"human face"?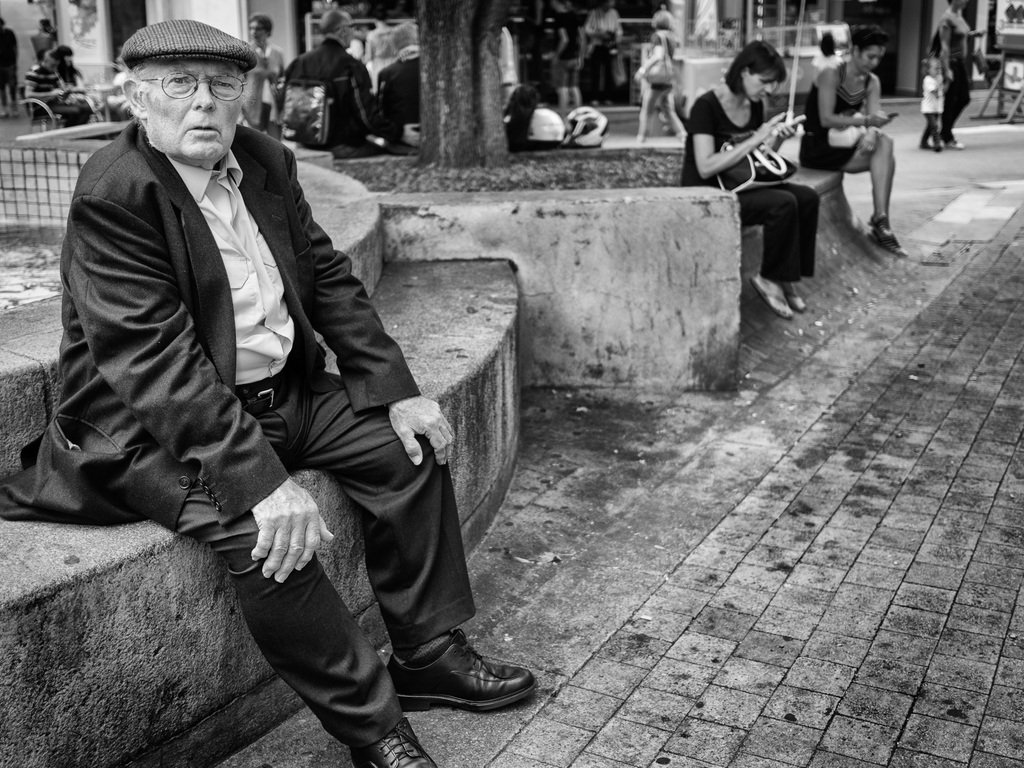
861:44:888:76
